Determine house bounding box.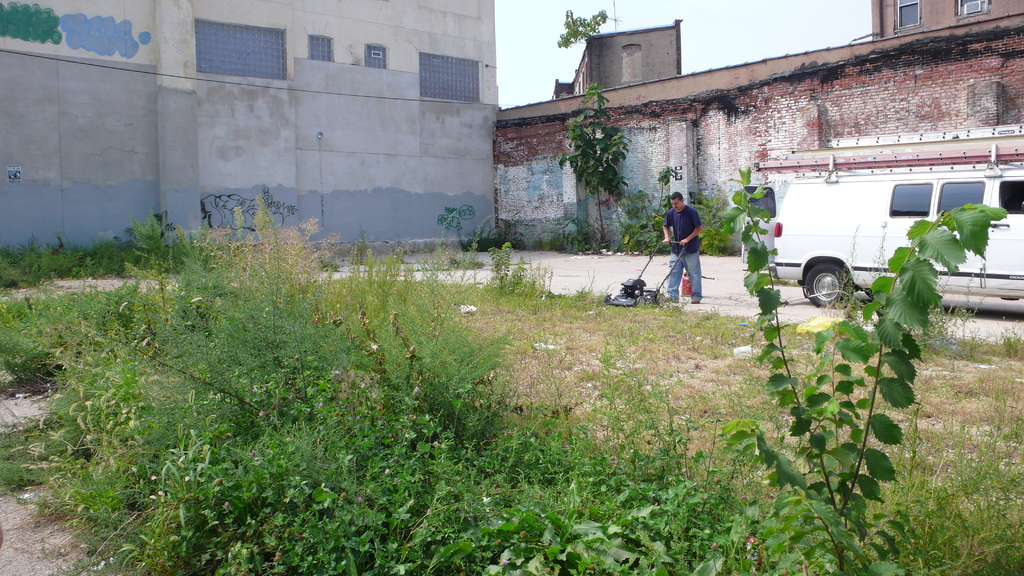
Determined: box(495, 9, 1023, 260).
